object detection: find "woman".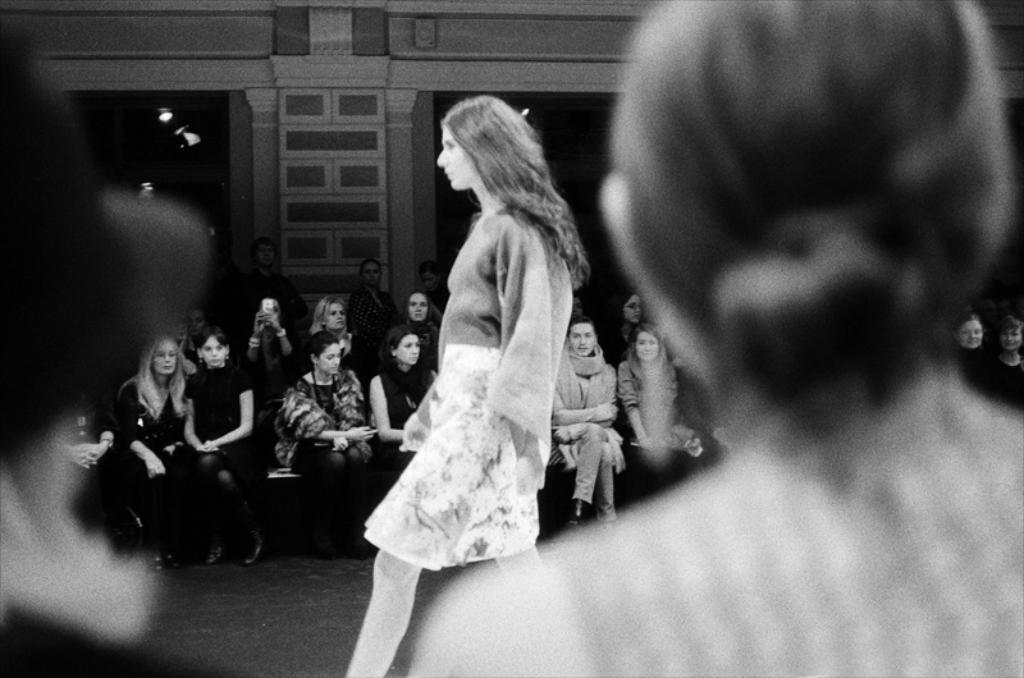
347:260:398:372.
